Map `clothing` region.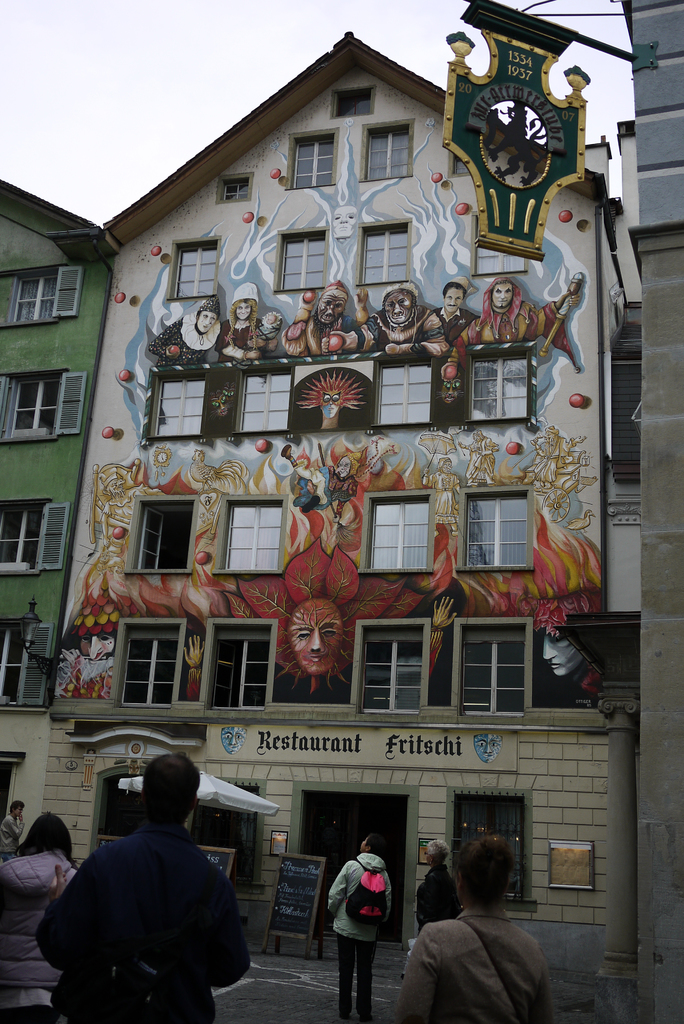
Mapped to <region>532, 435, 576, 484</region>.
